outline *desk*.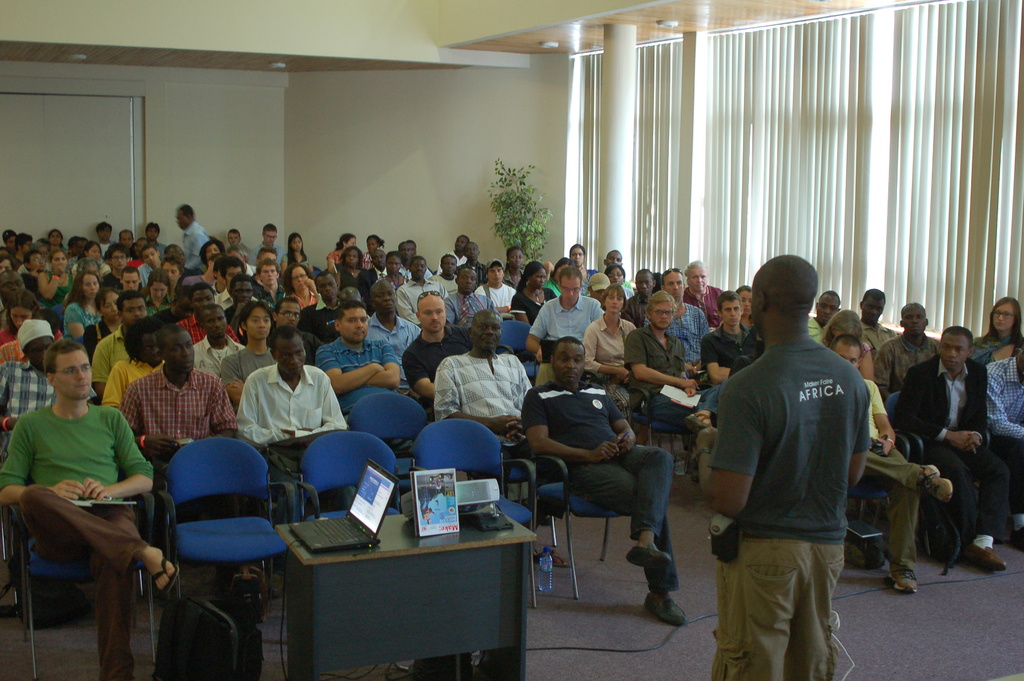
Outline: detection(275, 512, 530, 680).
